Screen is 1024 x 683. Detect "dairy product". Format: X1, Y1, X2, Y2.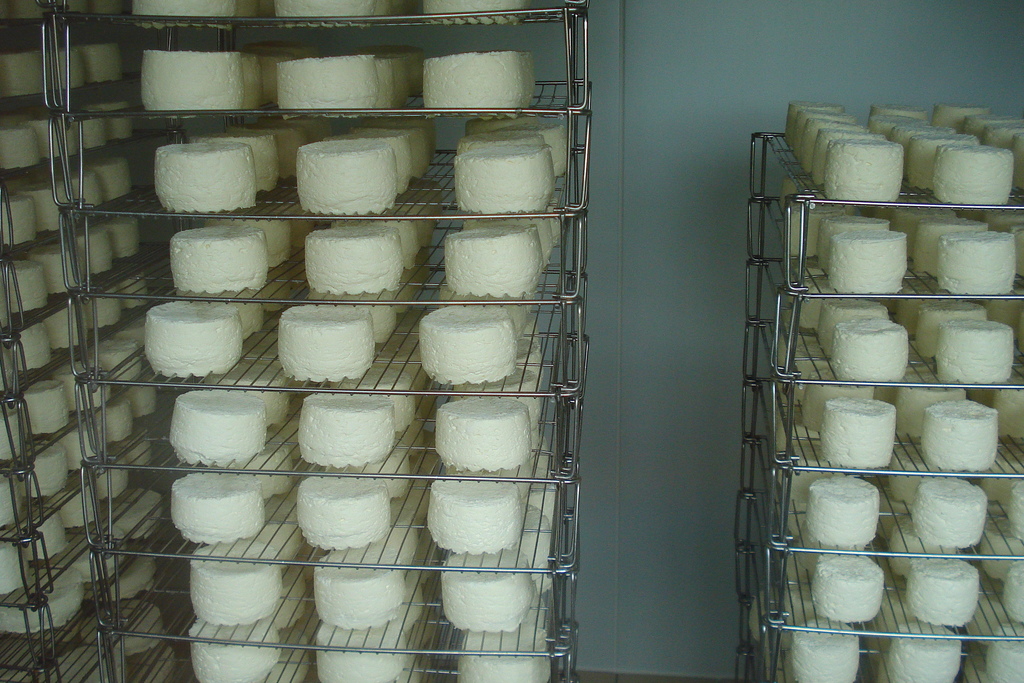
463, 623, 545, 682.
